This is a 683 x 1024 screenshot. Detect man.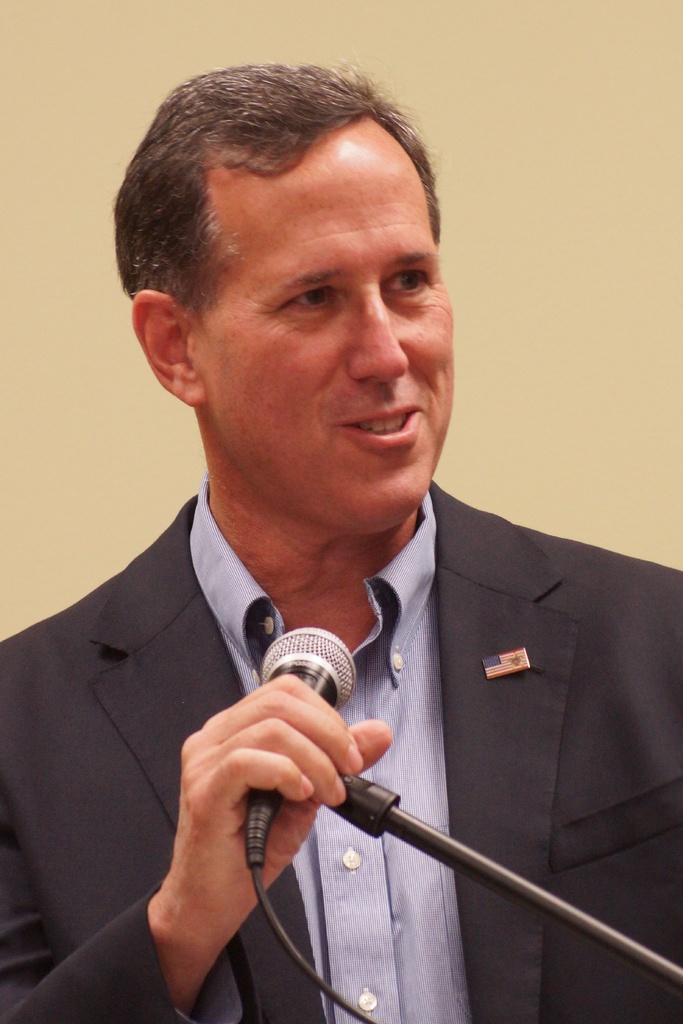
(21,93,670,983).
